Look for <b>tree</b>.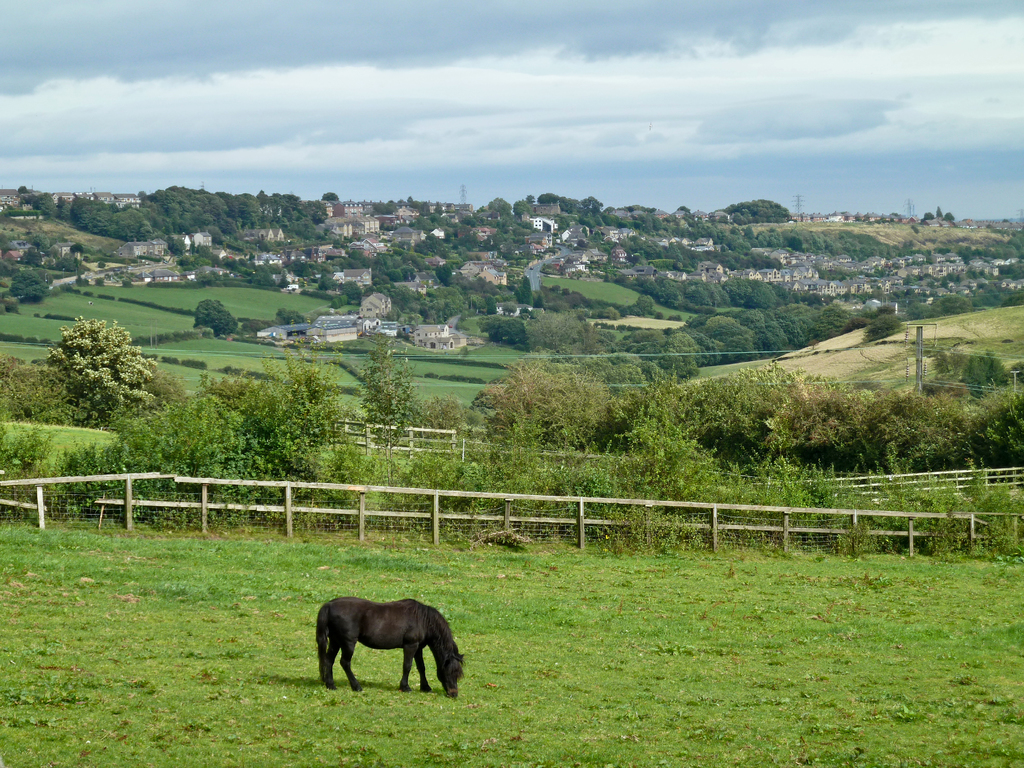
Found: [192,299,239,336].
